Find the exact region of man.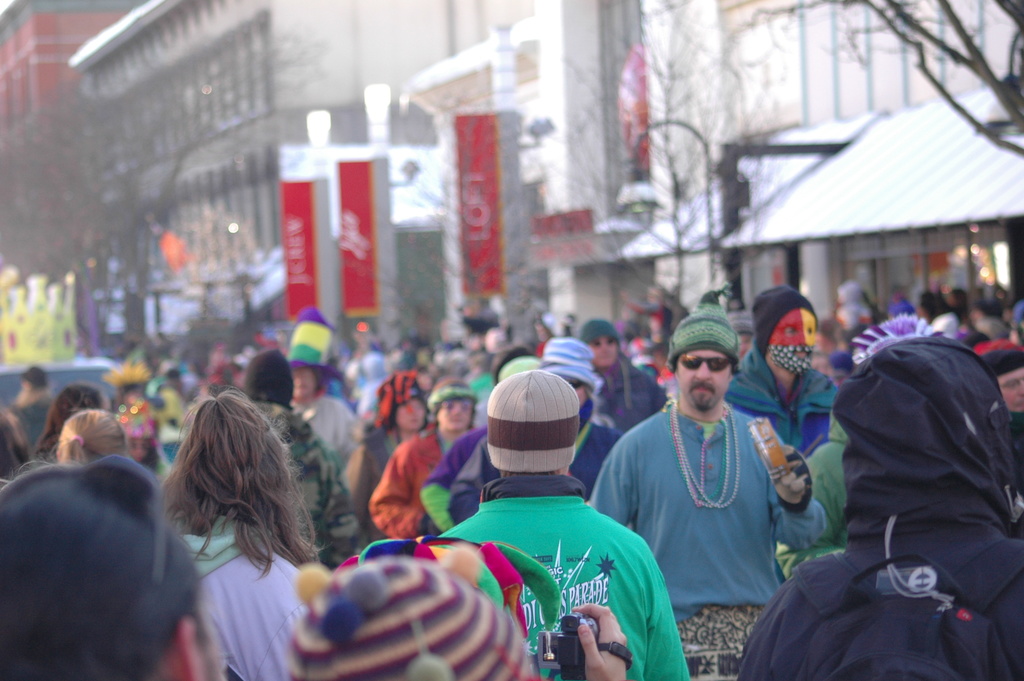
Exact region: <region>12, 364, 58, 447</region>.
